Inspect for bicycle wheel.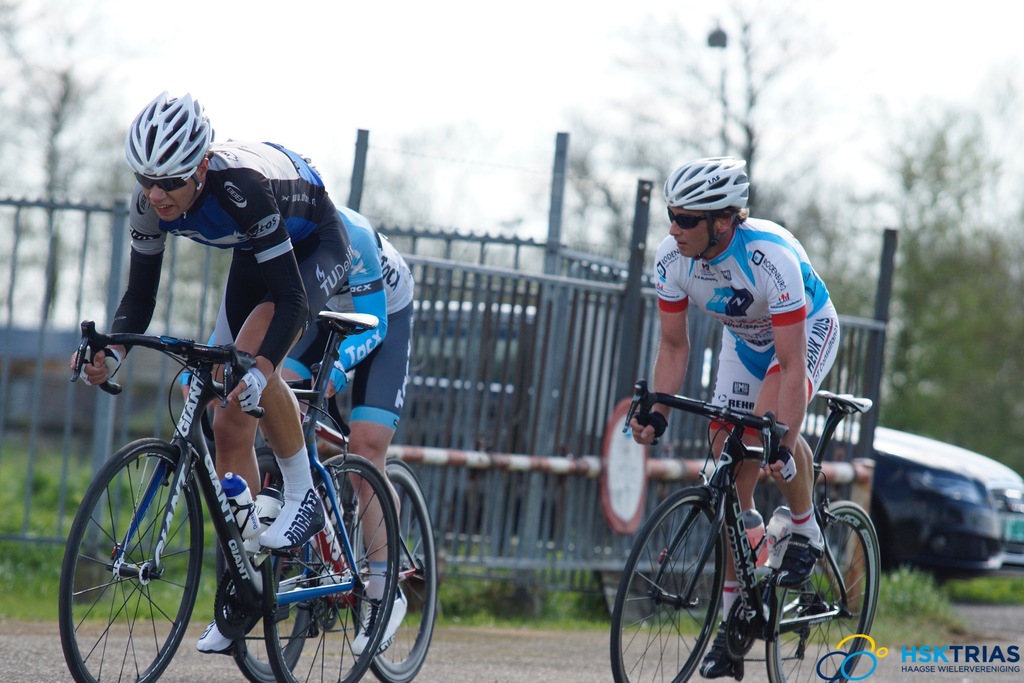
Inspection: x1=760 y1=495 x2=879 y2=682.
